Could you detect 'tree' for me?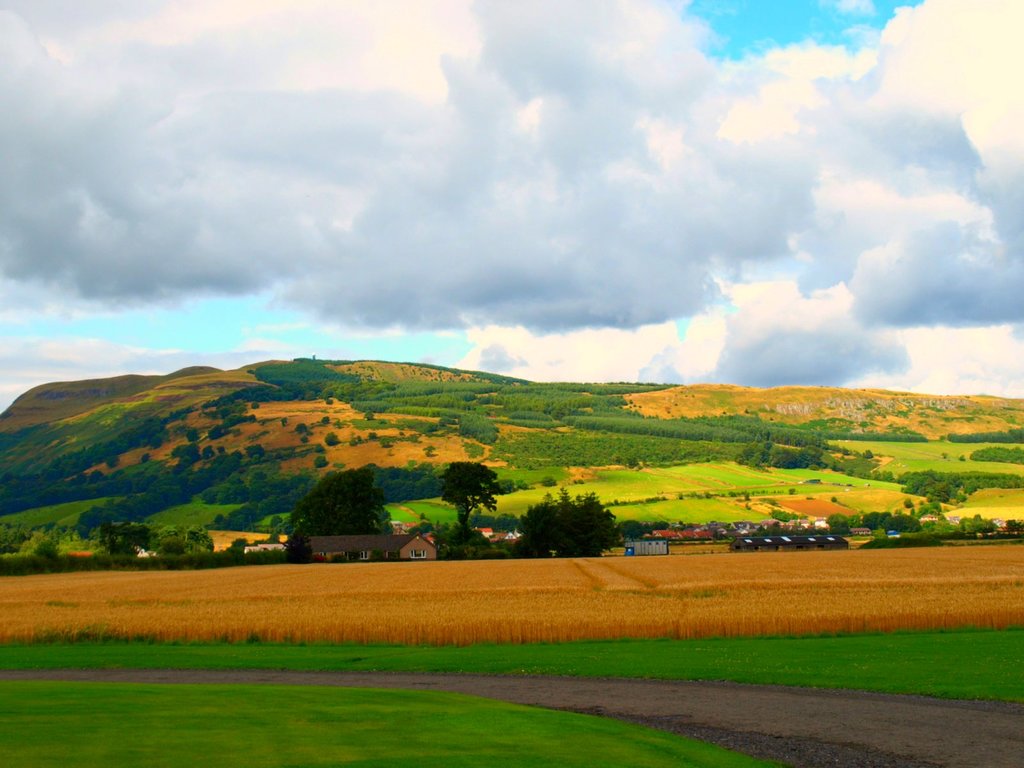
Detection result: 515/488/618/559.
